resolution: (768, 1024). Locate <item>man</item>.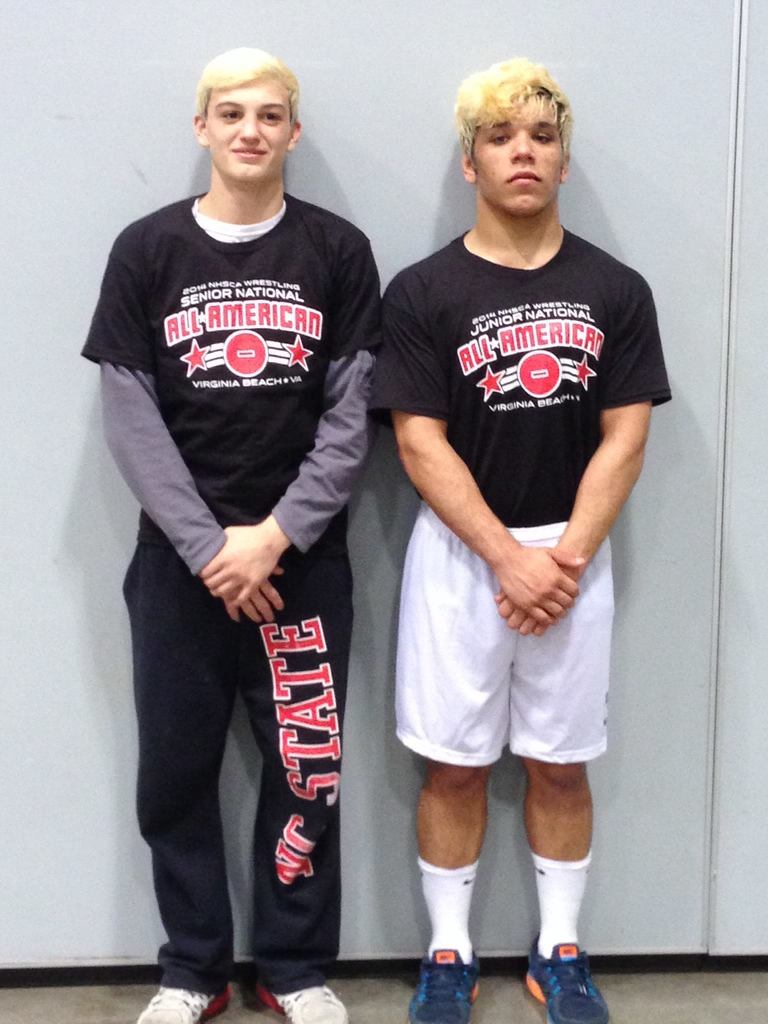
x1=367 y1=54 x2=666 y2=1023.
